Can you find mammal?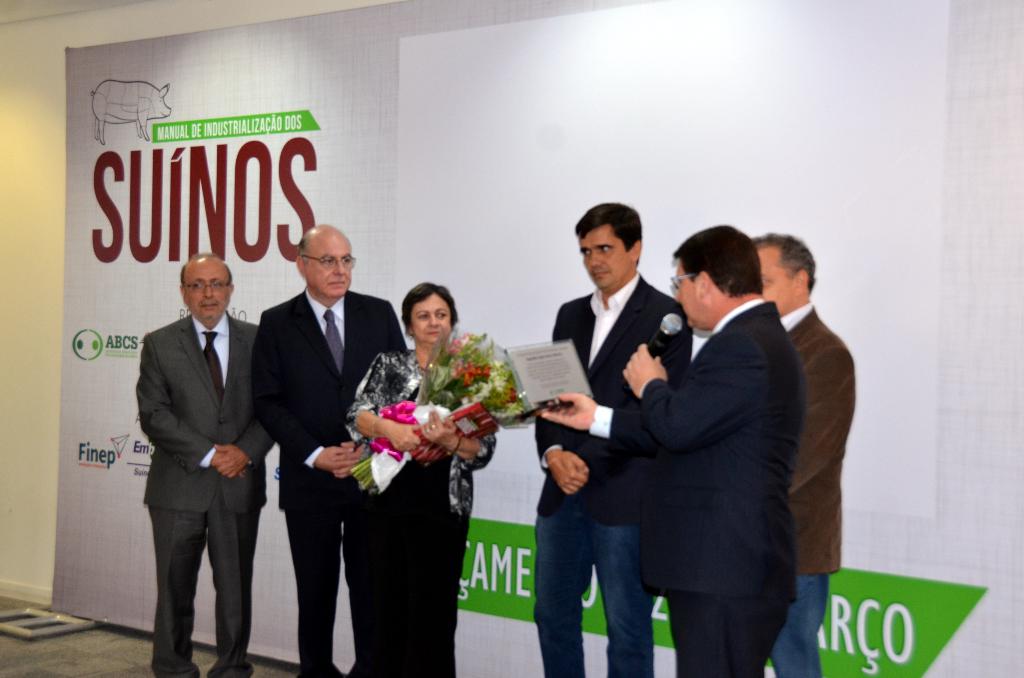
Yes, bounding box: box(755, 236, 855, 674).
